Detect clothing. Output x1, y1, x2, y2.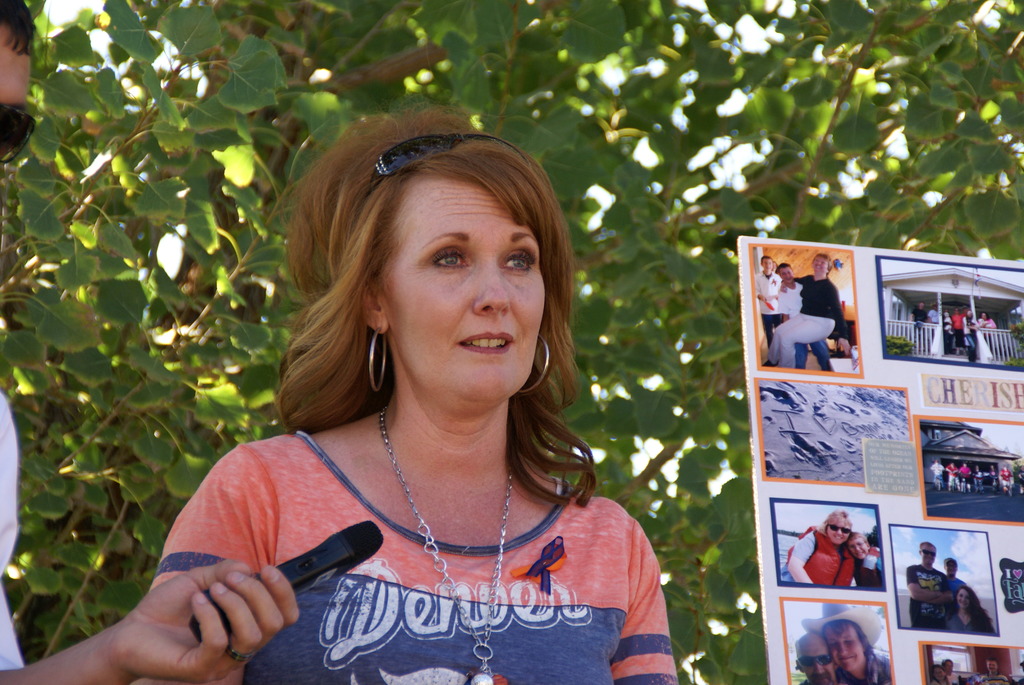
855, 551, 883, 588.
